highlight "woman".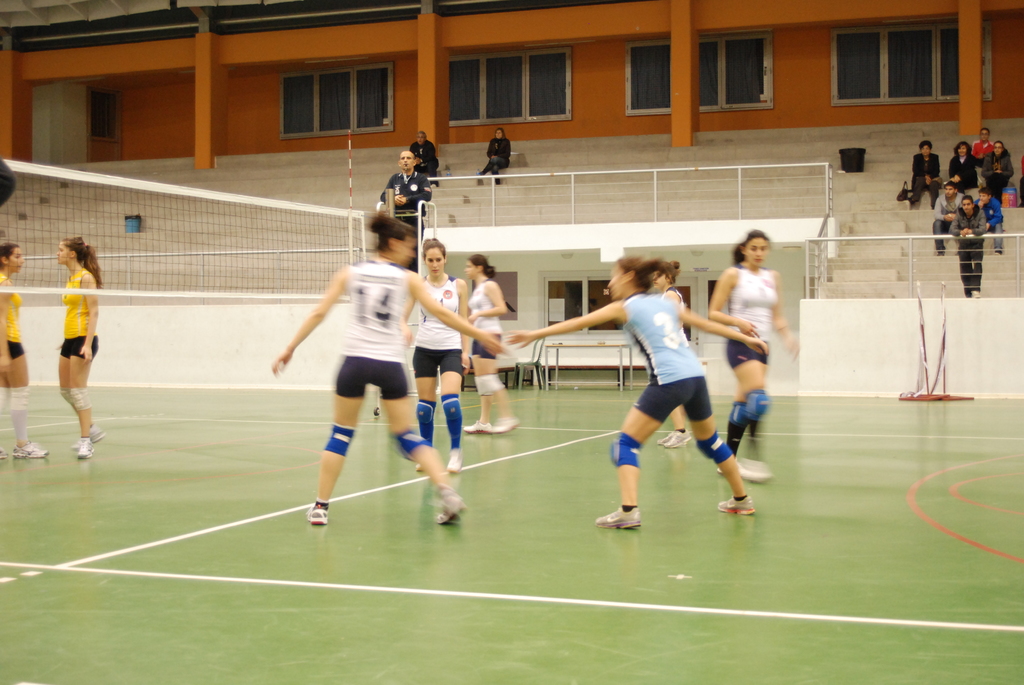
Highlighted region: x1=268 y1=214 x2=513 y2=523.
